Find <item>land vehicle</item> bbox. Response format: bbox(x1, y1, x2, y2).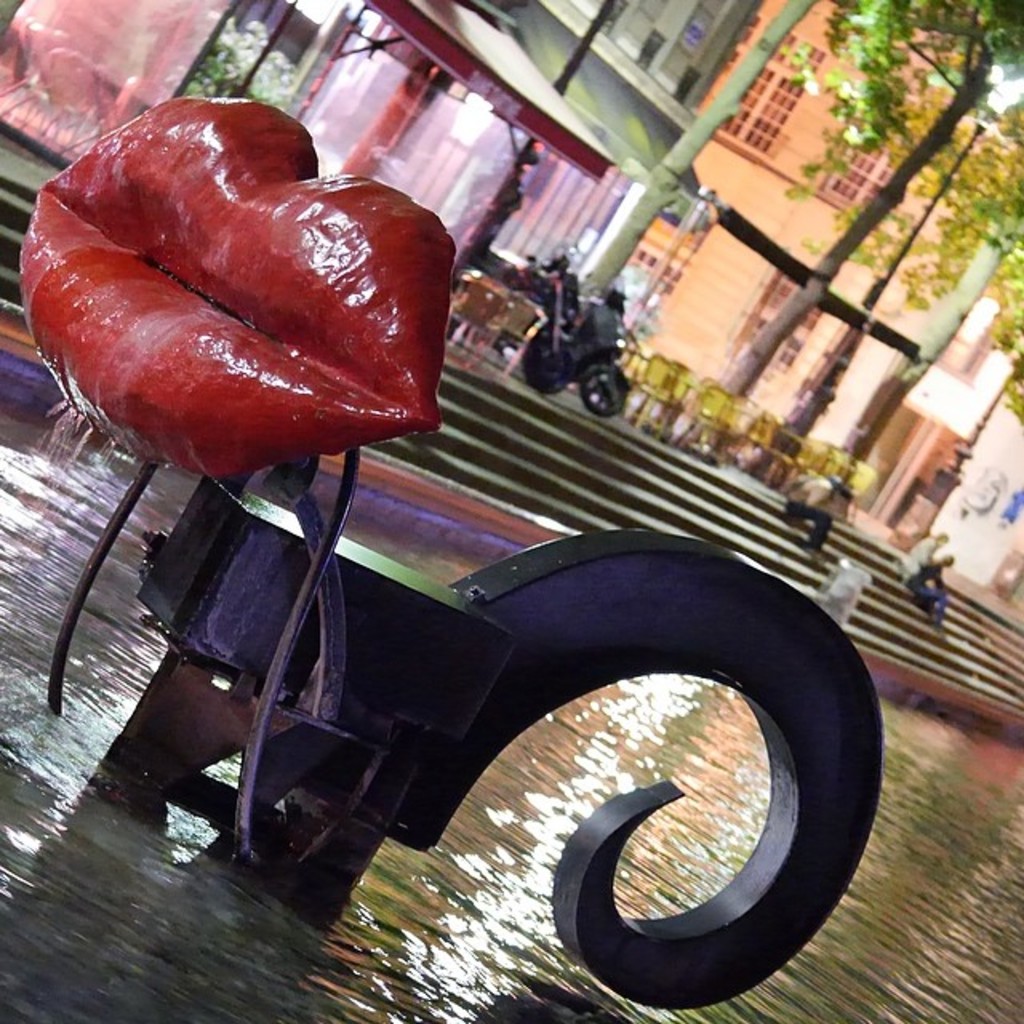
bbox(493, 251, 576, 398).
